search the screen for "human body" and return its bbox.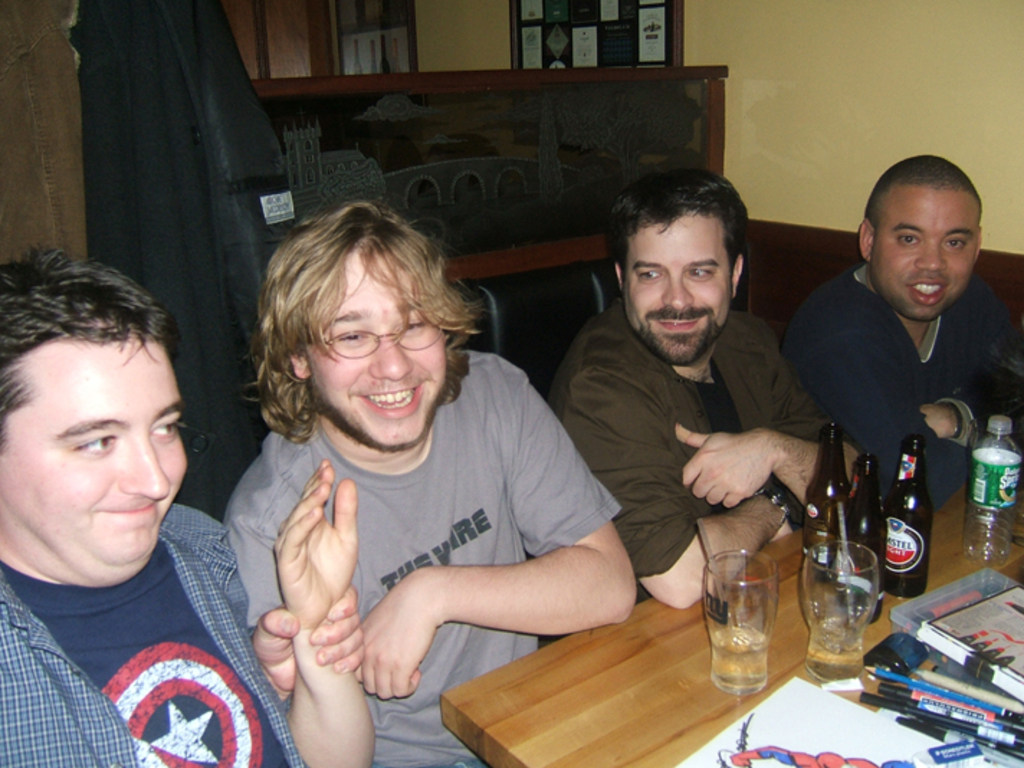
Found: 778 252 1023 519.
